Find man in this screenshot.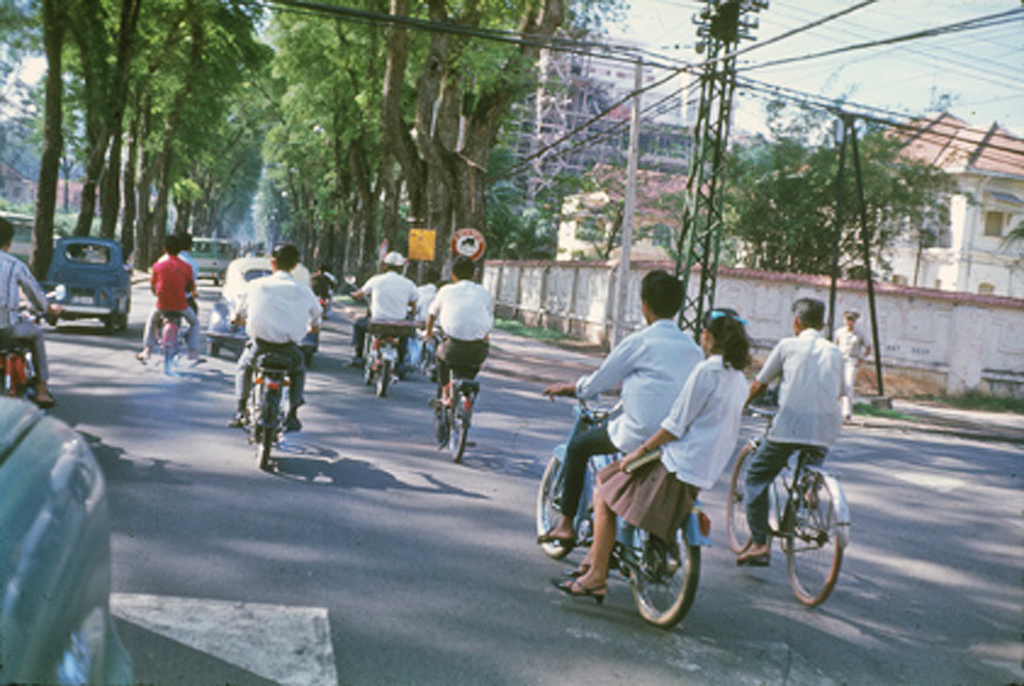
The bounding box for man is [429,259,496,413].
